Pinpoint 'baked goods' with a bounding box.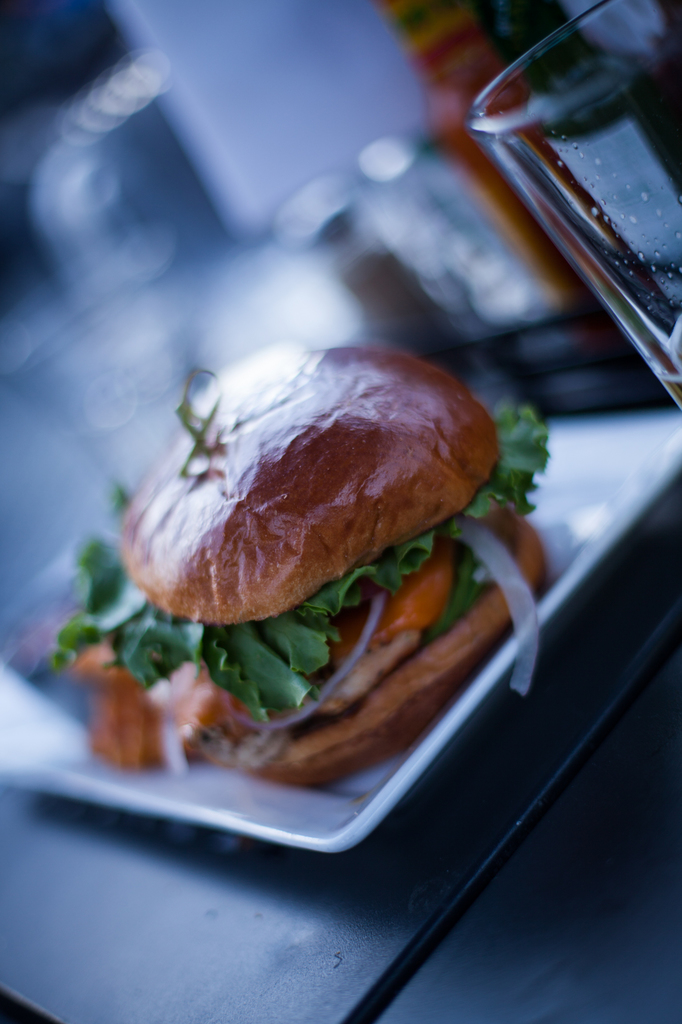
[x1=106, y1=340, x2=550, y2=793].
